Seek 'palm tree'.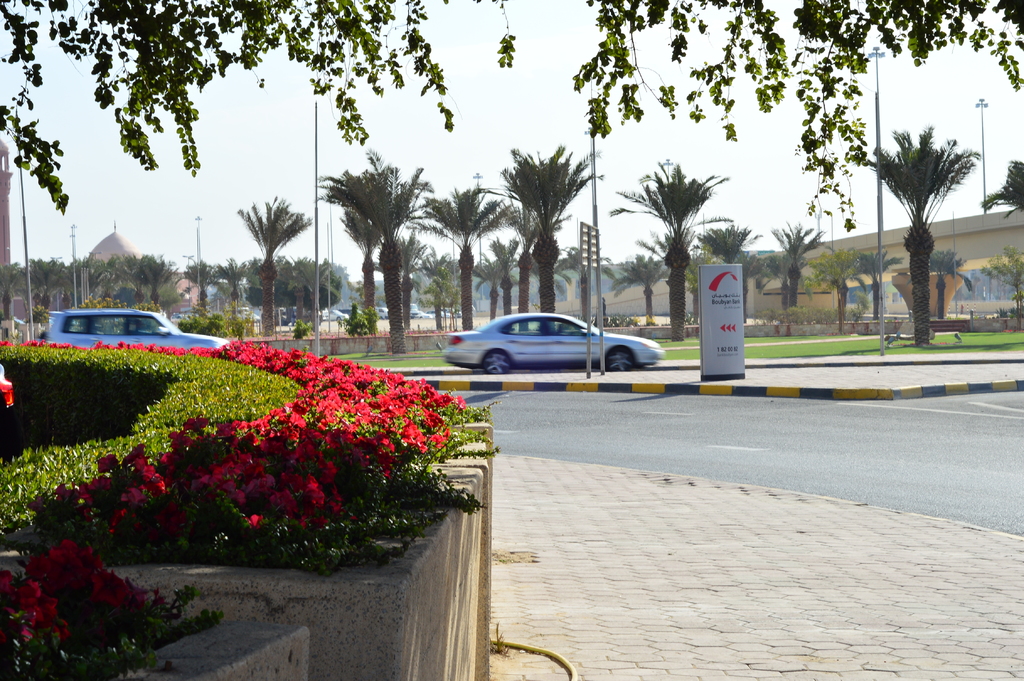
pyautogui.locateOnScreen(240, 188, 309, 339).
